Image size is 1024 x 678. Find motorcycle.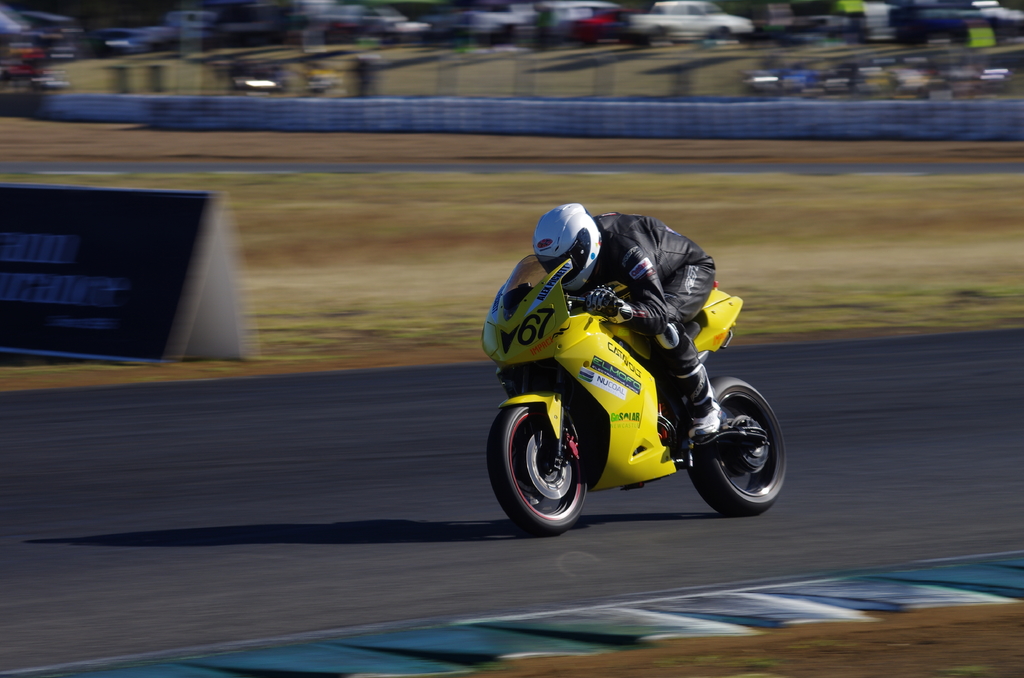
bbox(489, 250, 785, 532).
